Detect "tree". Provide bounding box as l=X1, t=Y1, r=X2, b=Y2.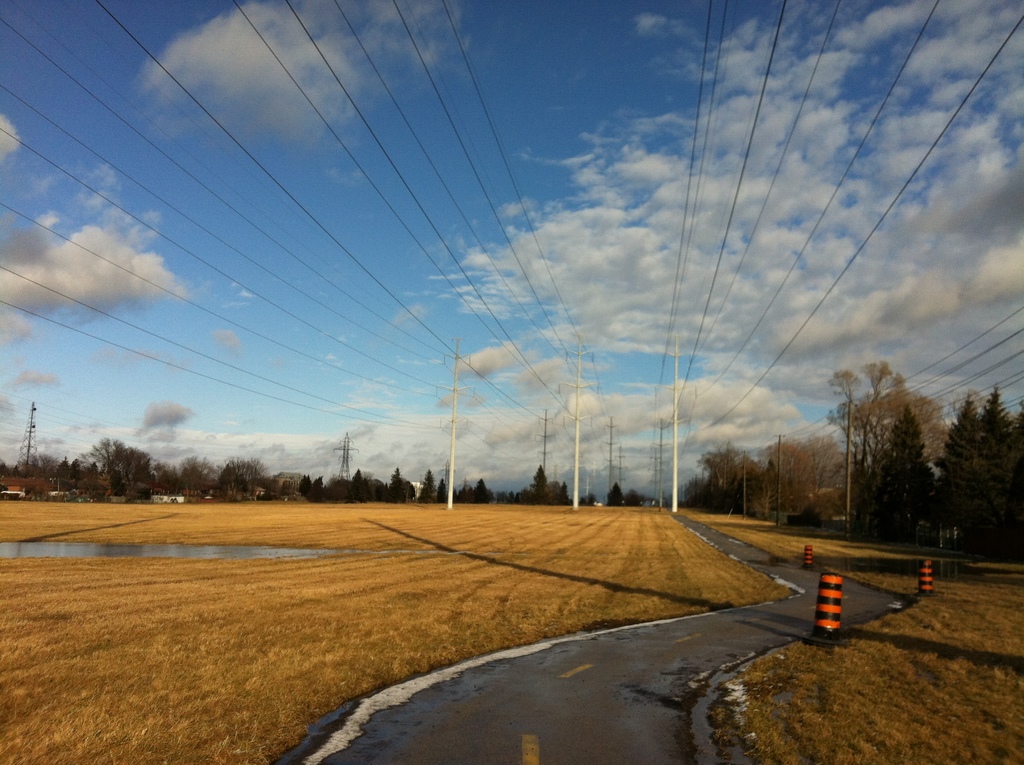
l=541, t=474, r=570, b=514.
